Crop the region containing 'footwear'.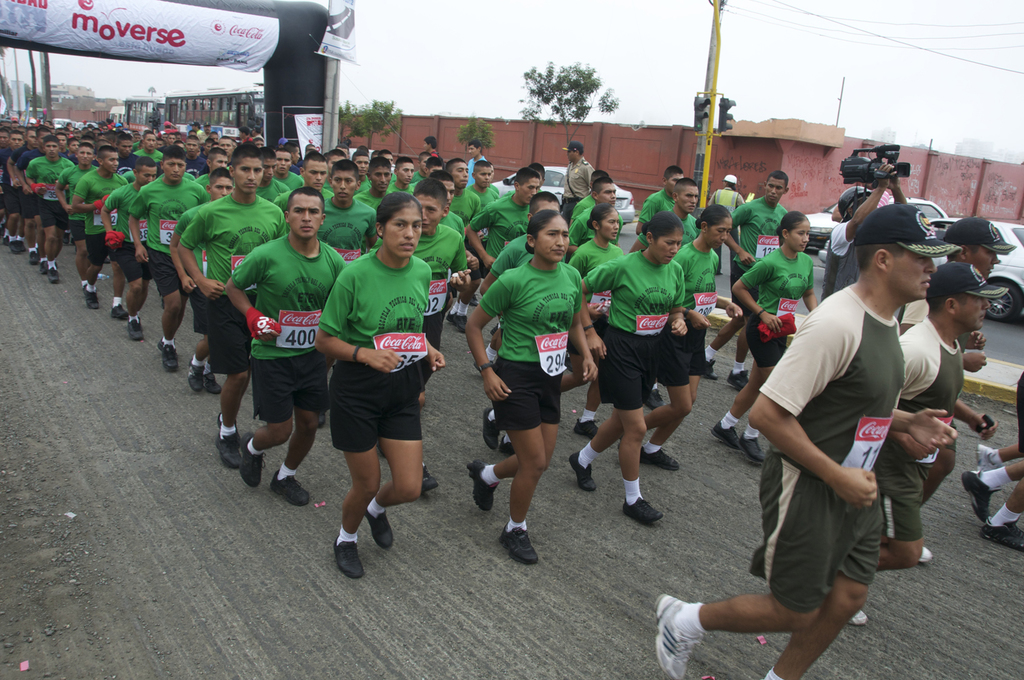
Crop region: bbox=[51, 262, 61, 284].
